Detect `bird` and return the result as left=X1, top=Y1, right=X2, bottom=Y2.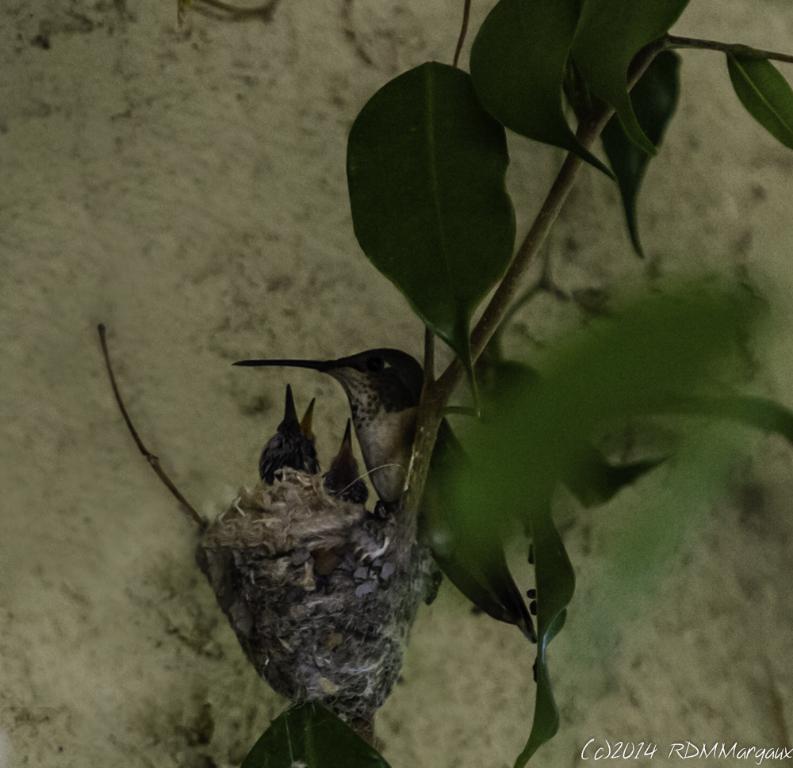
left=231, top=346, right=537, bottom=632.
